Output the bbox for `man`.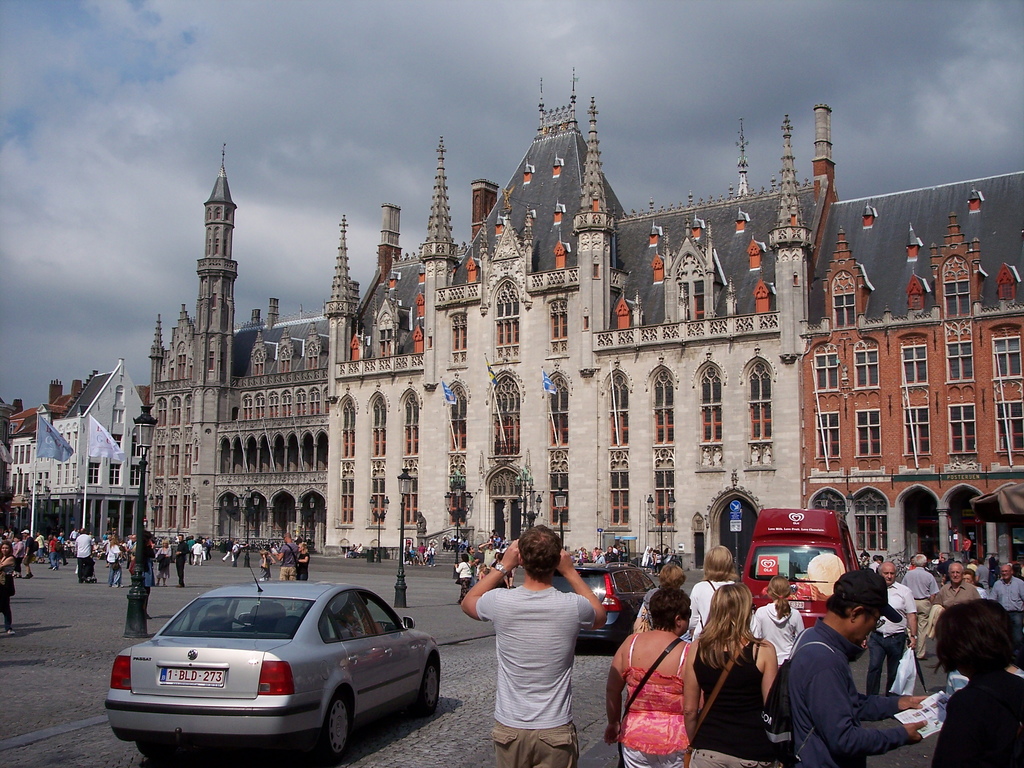
bbox(349, 540, 364, 558).
